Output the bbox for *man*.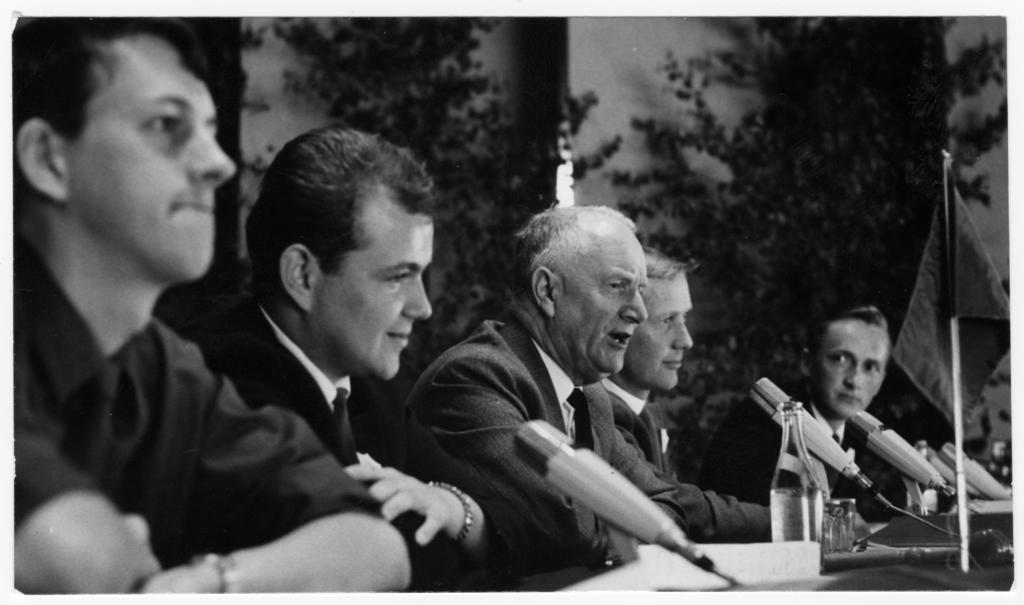
406/203/651/576.
